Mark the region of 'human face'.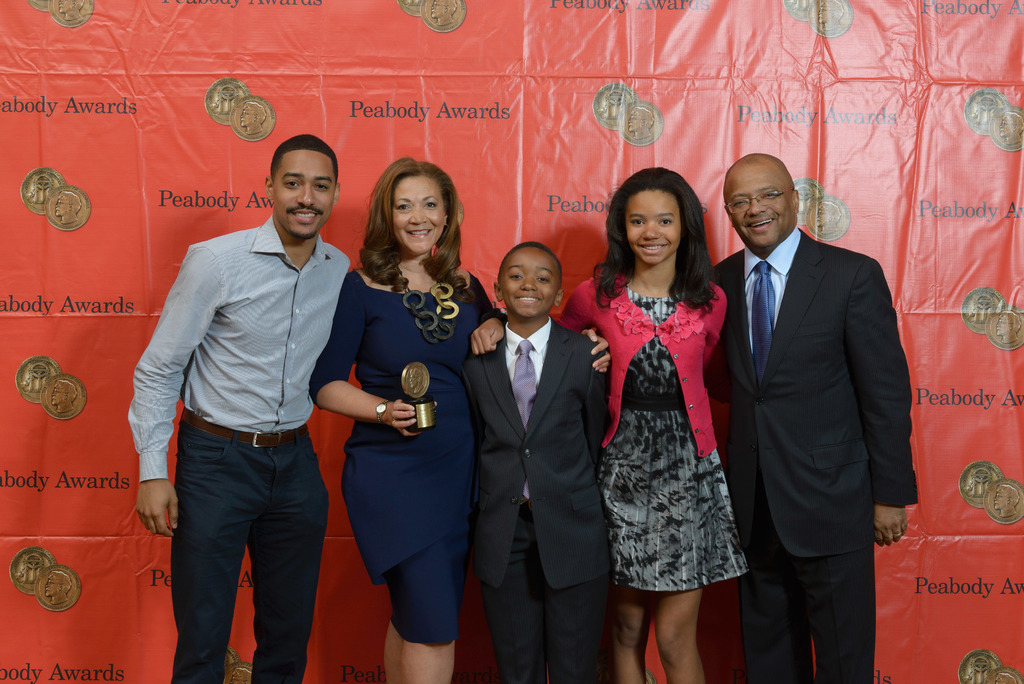
Region: Rect(273, 147, 333, 241).
